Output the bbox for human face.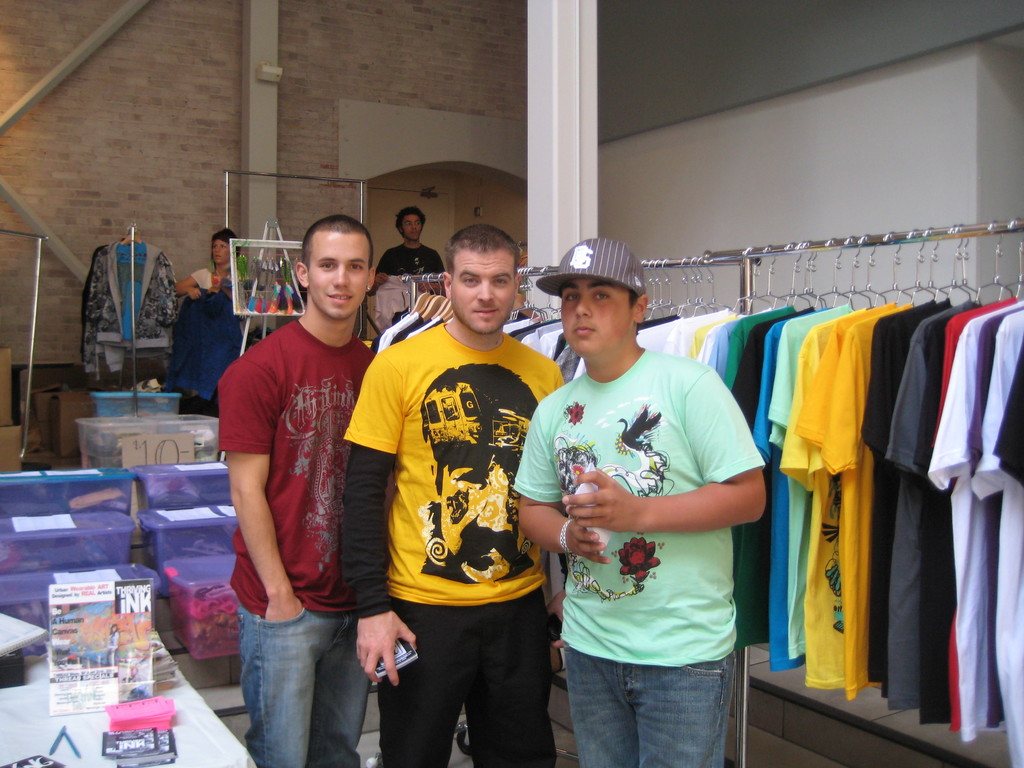
locate(212, 238, 234, 268).
